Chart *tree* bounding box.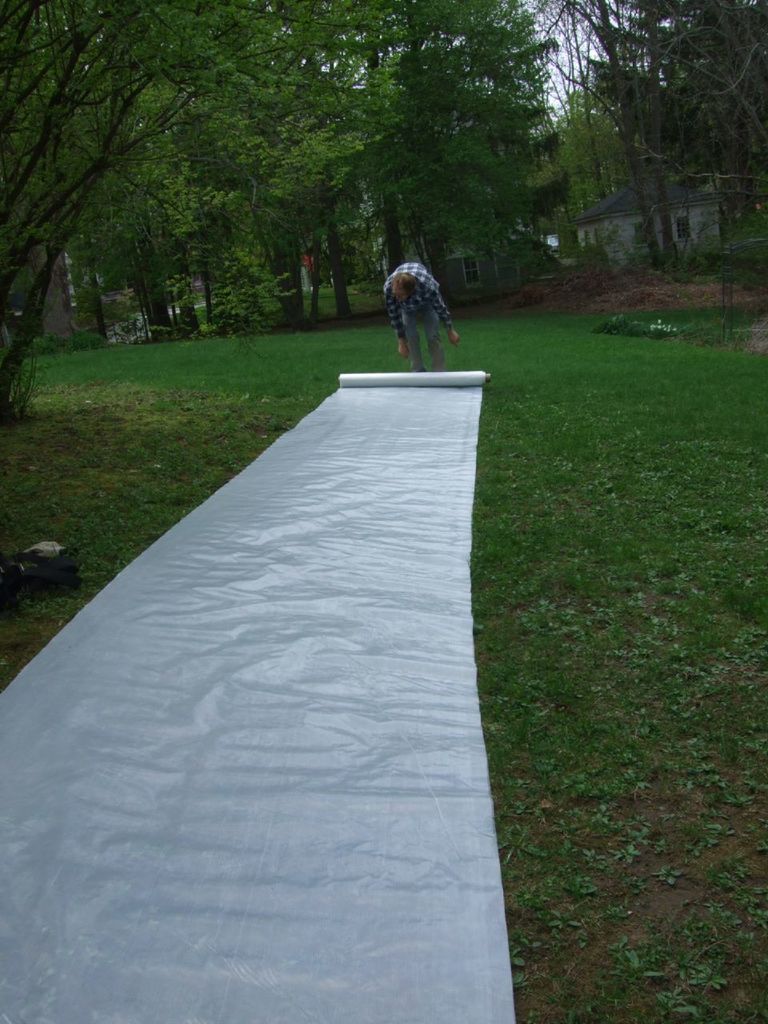
Charted: l=548, t=0, r=766, b=298.
